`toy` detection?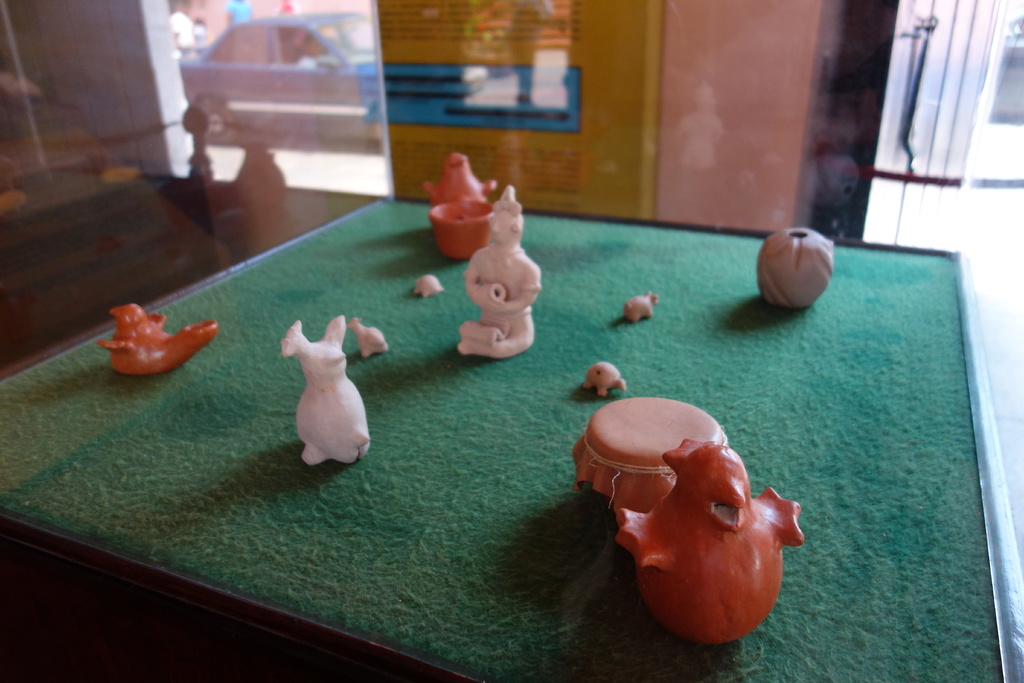
(x1=459, y1=186, x2=541, y2=359)
